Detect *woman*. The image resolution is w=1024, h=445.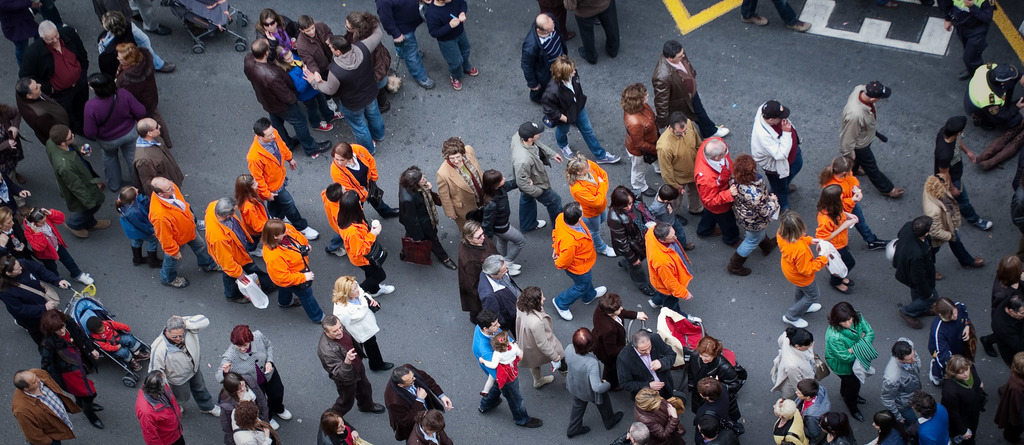
BBox(337, 10, 403, 117).
